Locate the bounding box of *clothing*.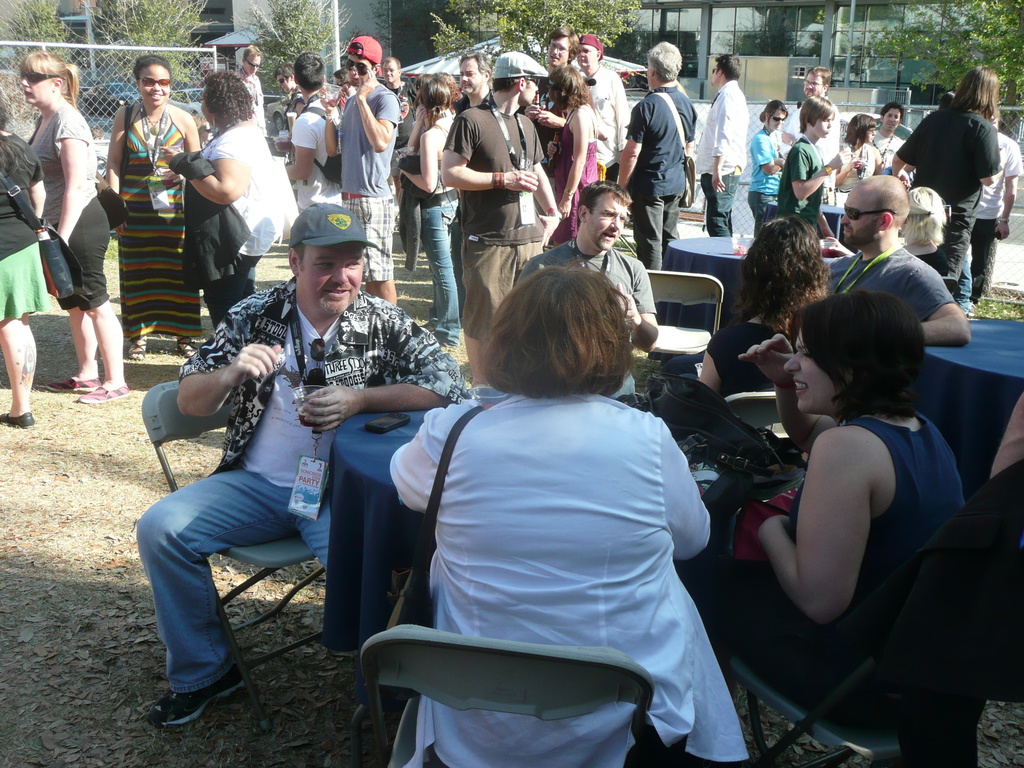
Bounding box: 752, 125, 790, 233.
